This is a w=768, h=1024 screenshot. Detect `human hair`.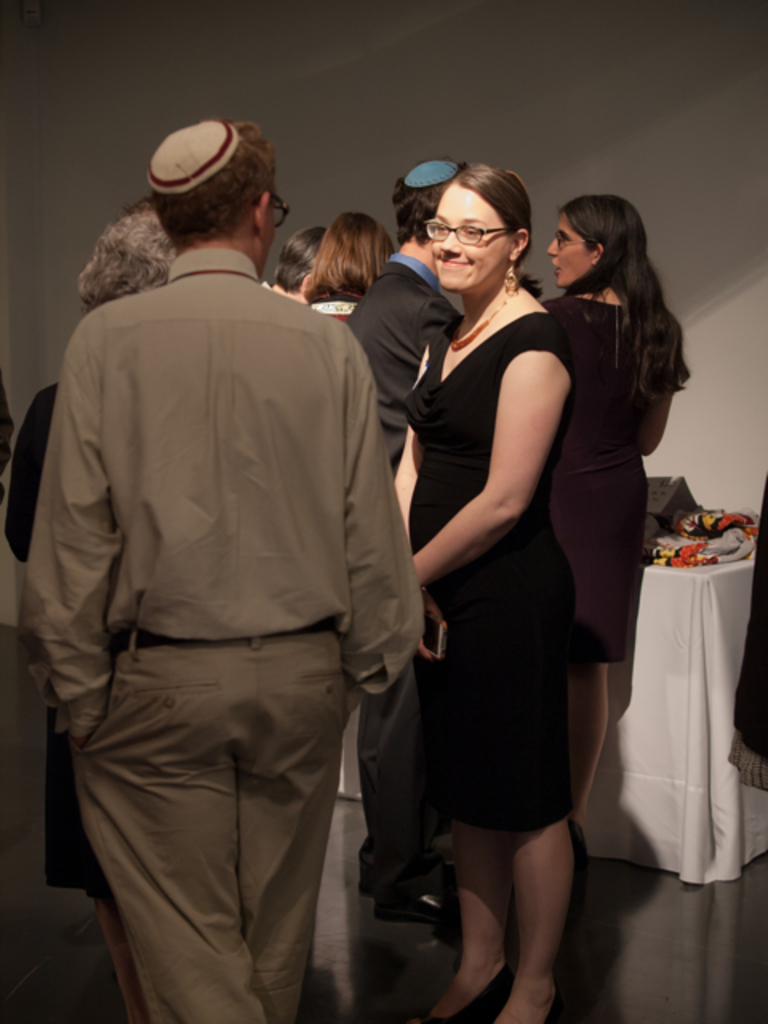
518, 267, 547, 299.
